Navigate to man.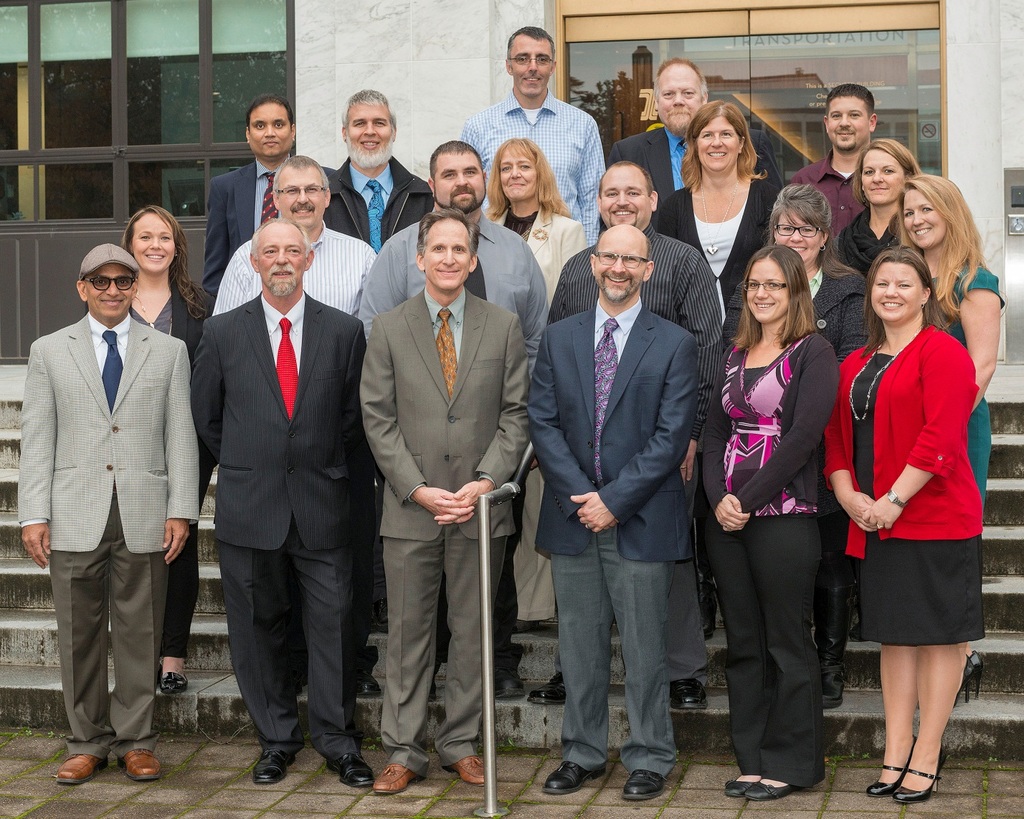
Navigation target: left=766, top=80, right=915, bottom=256.
